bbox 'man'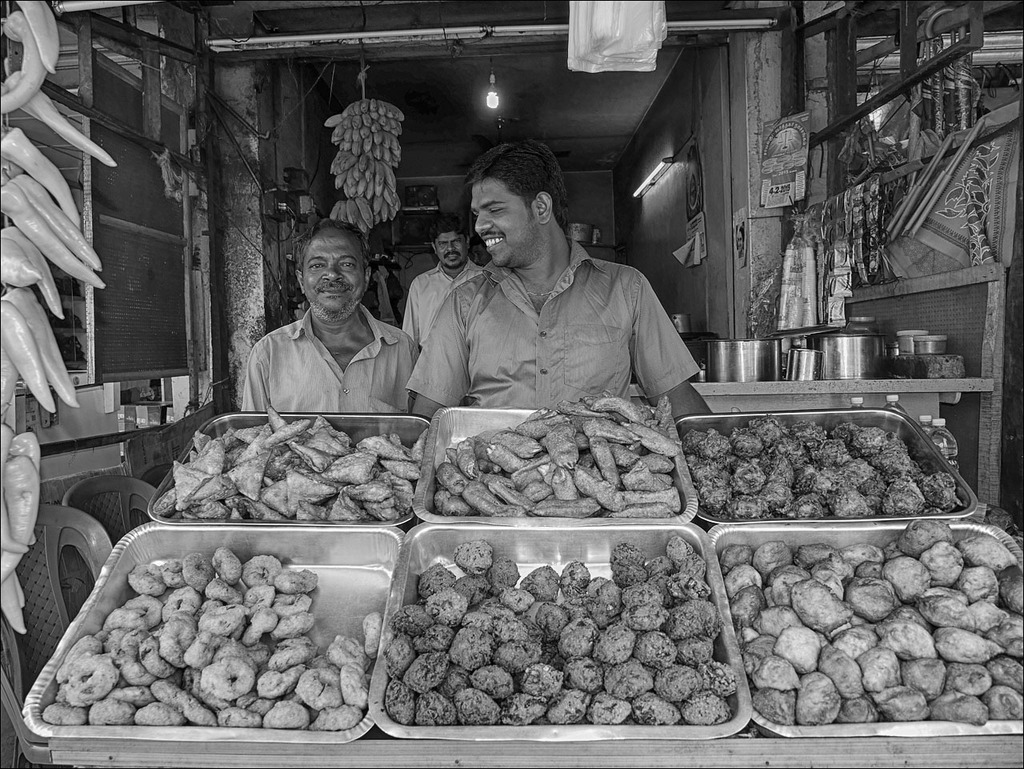
select_region(237, 218, 422, 415)
